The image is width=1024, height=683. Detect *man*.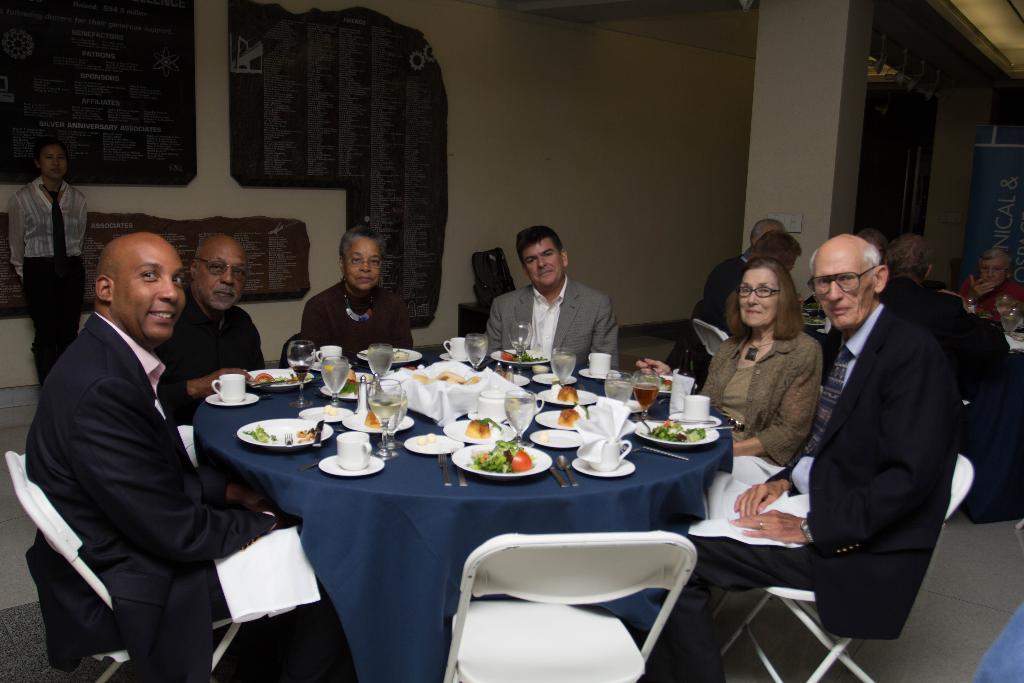
Detection: <box>955,248,1023,315</box>.
